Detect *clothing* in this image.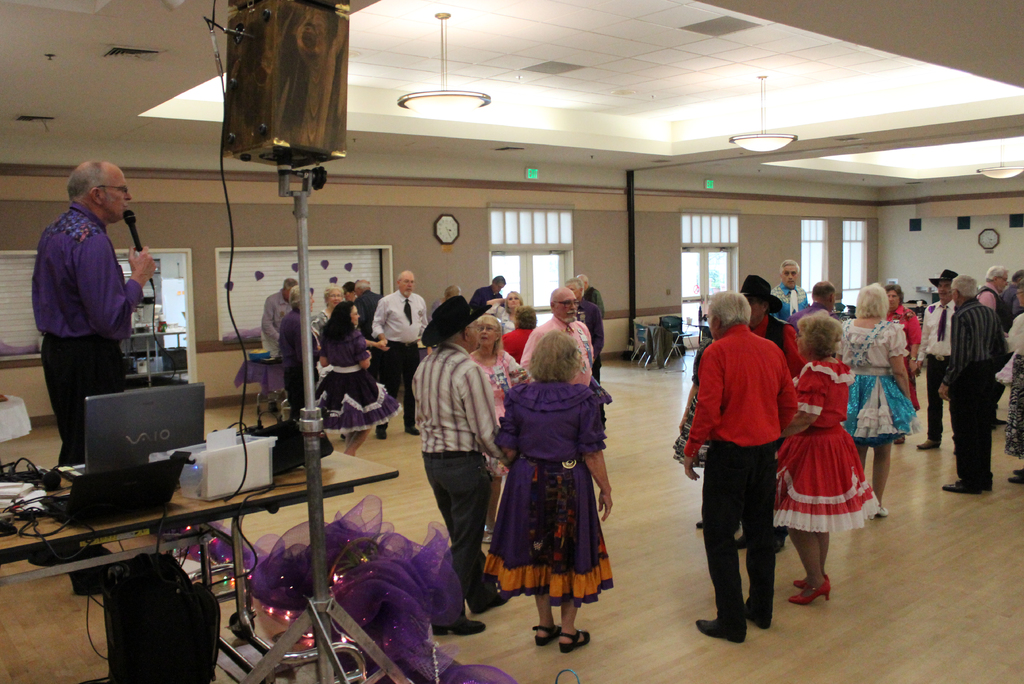
Detection: pyautogui.locateOnScreen(683, 325, 803, 606).
